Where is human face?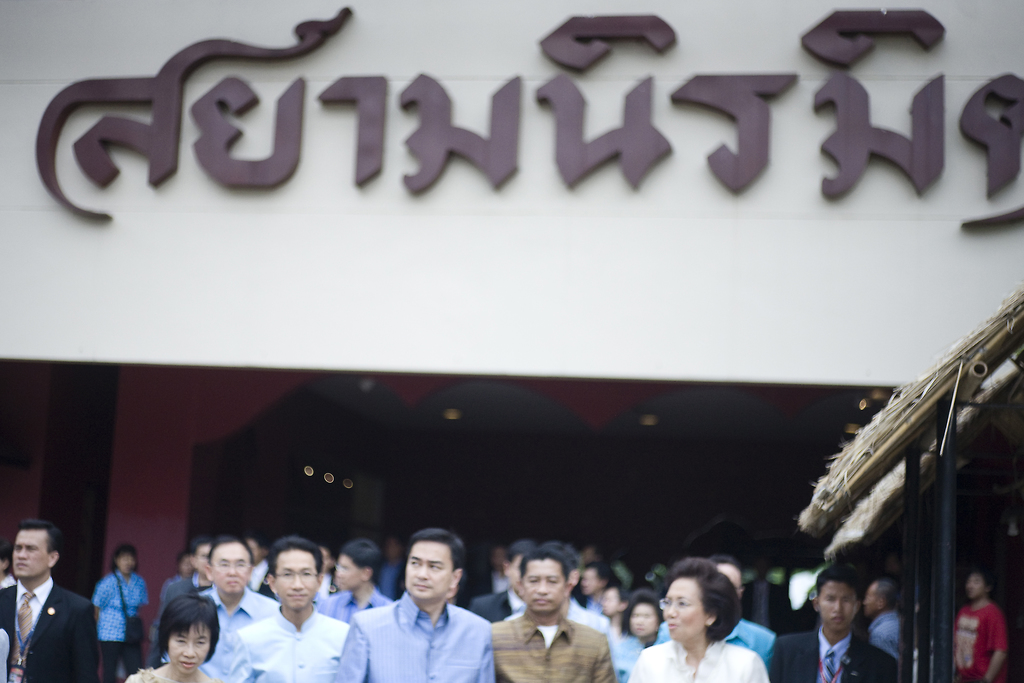
left=213, top=543, right=251, bottom=594.
